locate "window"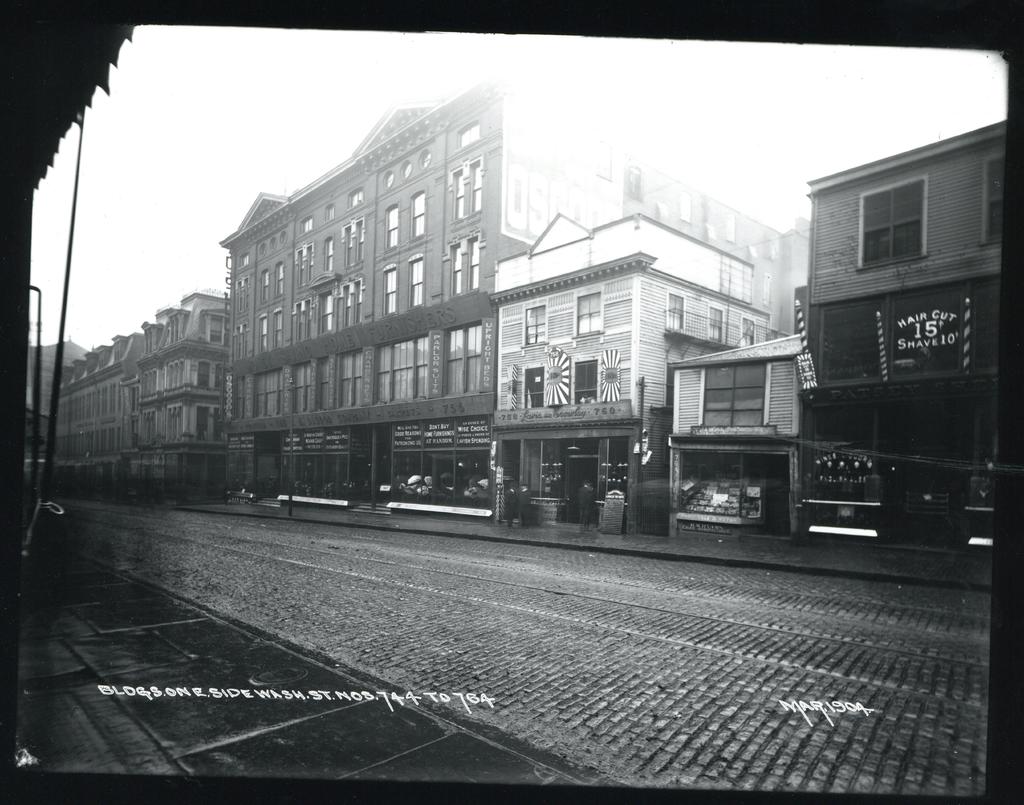
<box>271,310,283,351</box>
